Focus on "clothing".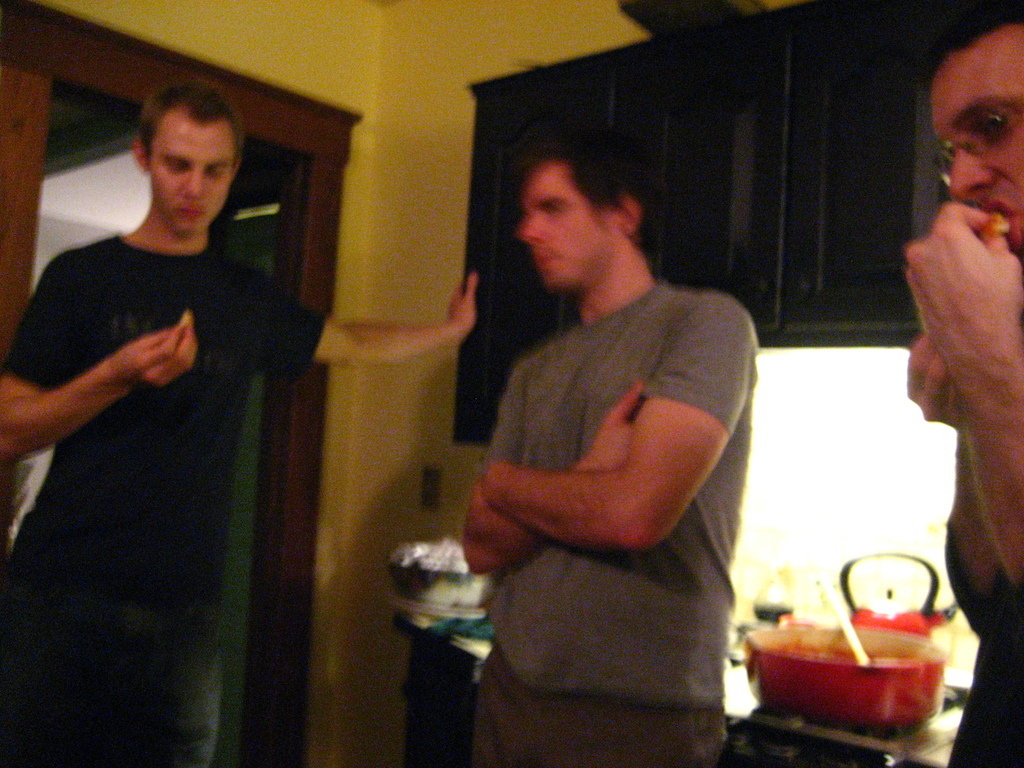
Focused at BBox(483, 284, 771, 767).
